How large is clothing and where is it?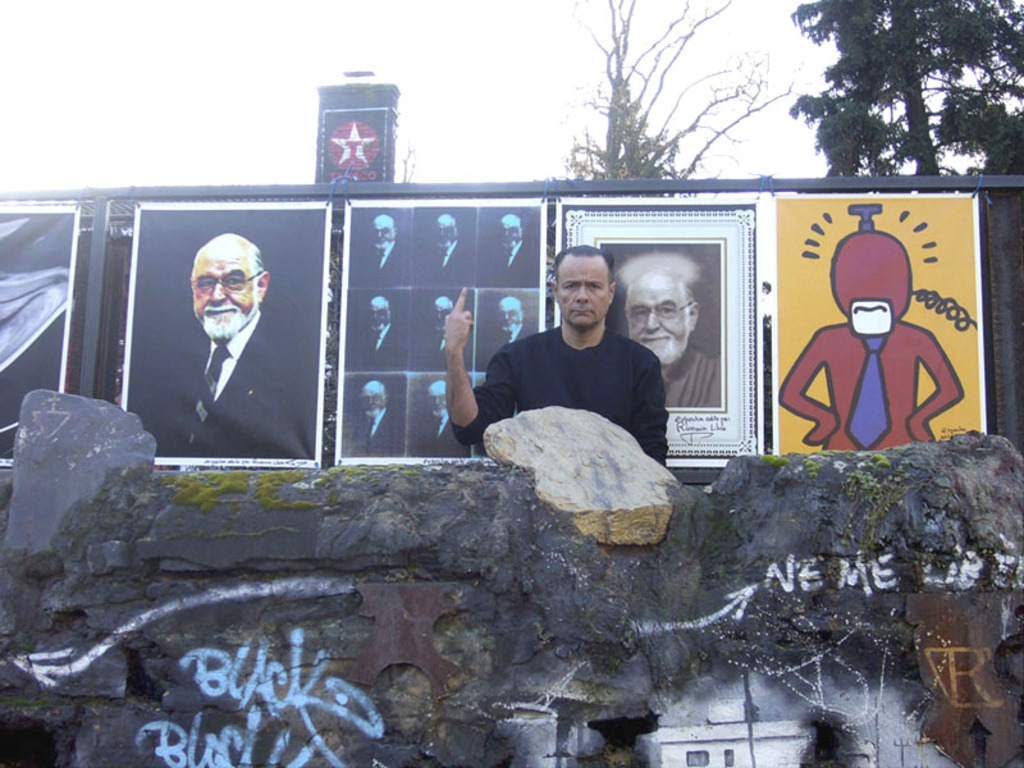
Bounding box: BBox(429, 232, 471, 287).
